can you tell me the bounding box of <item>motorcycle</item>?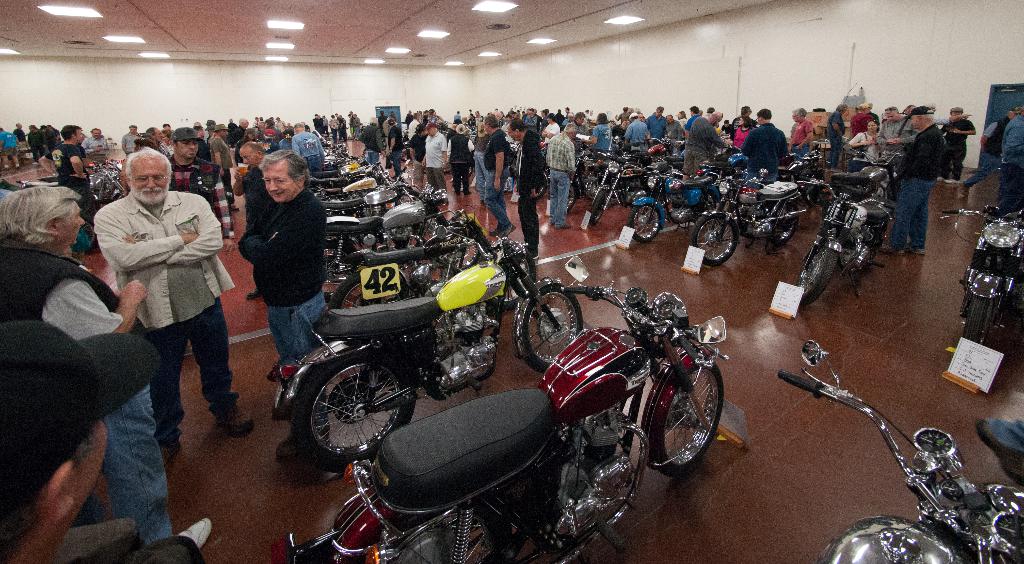
select_region(307, 156, 387, 184).
